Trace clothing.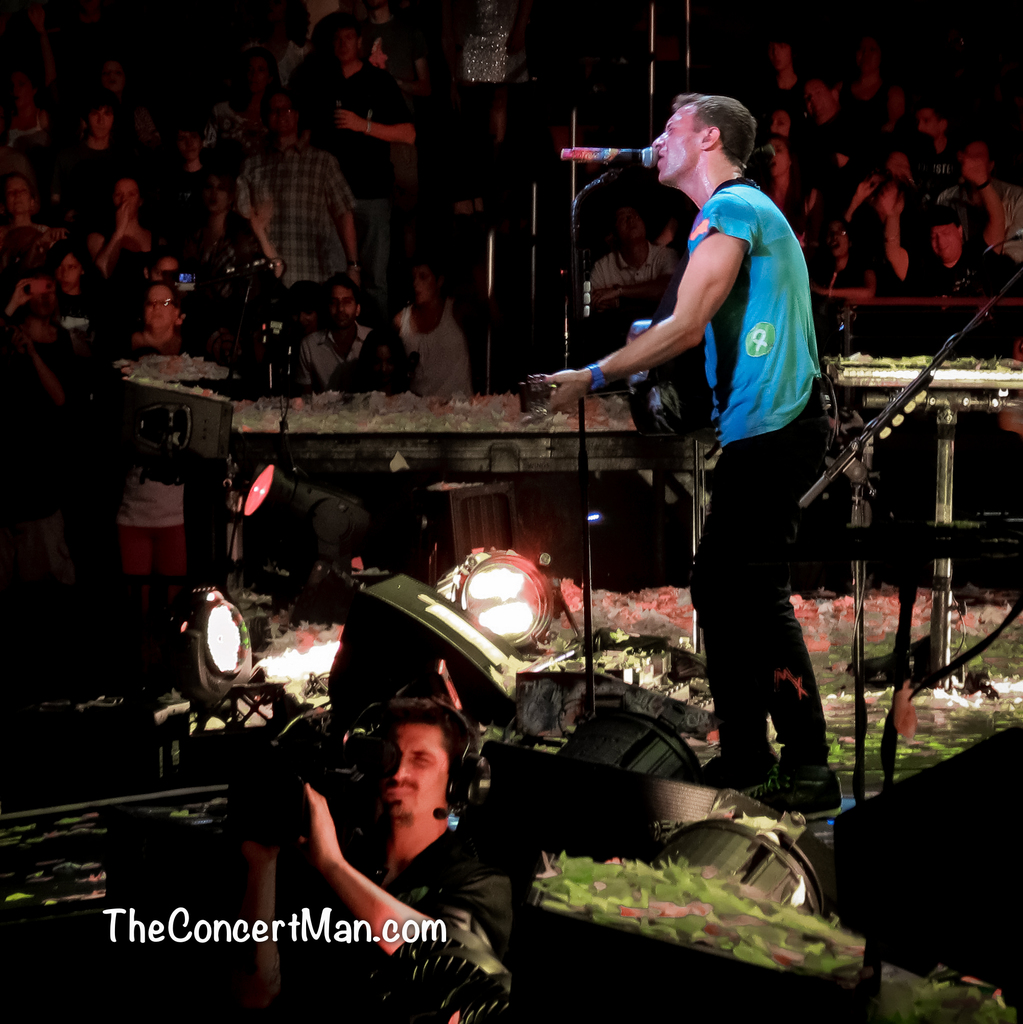
Traced to x1=592 y1=242 x2=695 y2=289.
